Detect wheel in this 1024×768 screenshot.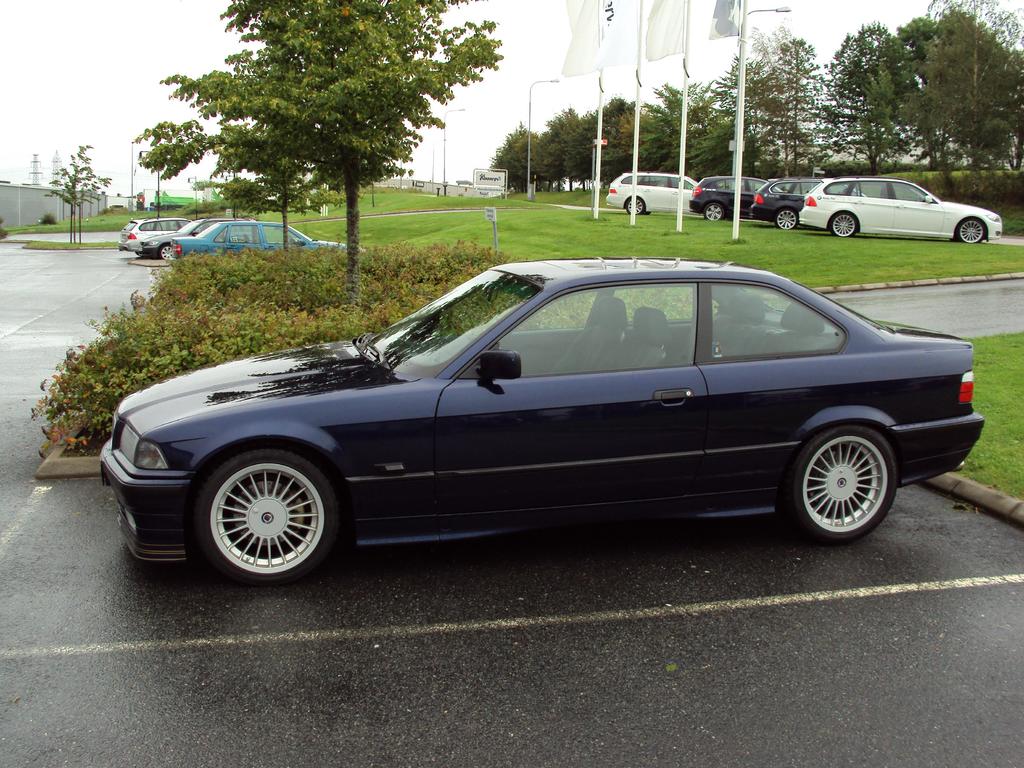
Detection: [829,209,857,243].
